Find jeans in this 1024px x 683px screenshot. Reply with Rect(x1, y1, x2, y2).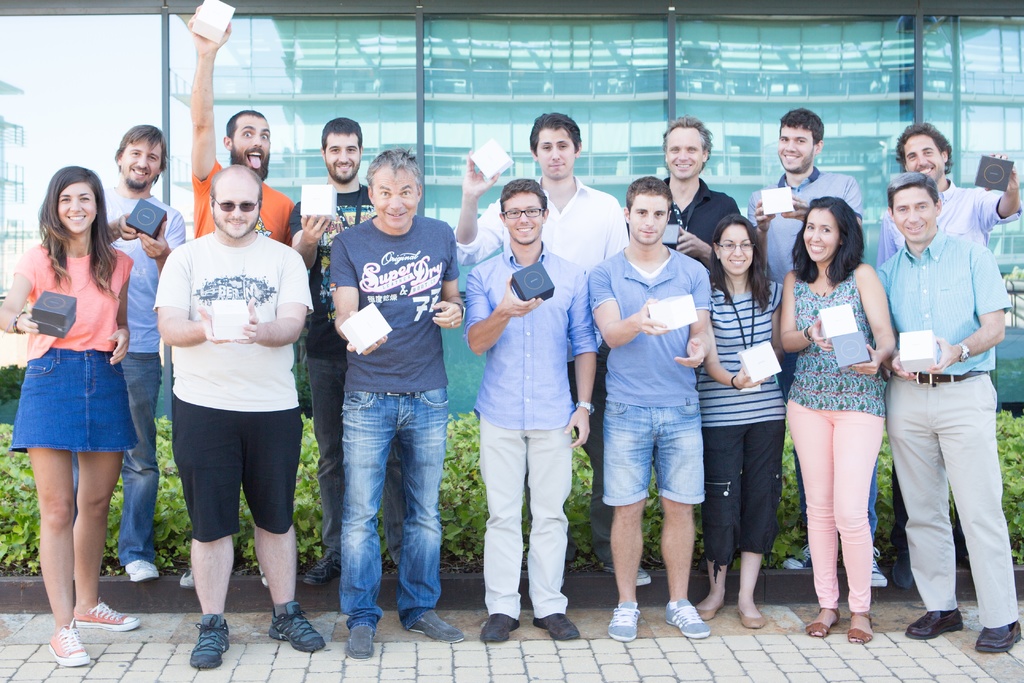
Rect(868, 464, 878, 543).
